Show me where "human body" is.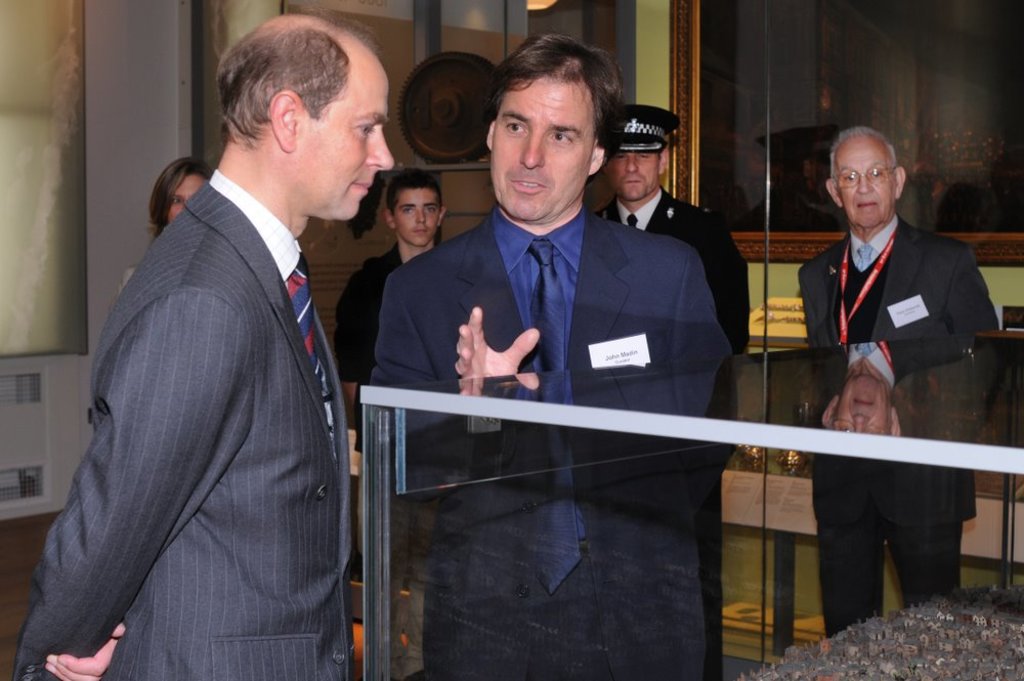
"human body" is at [left=46, top=62, right=357, bottom=680].
